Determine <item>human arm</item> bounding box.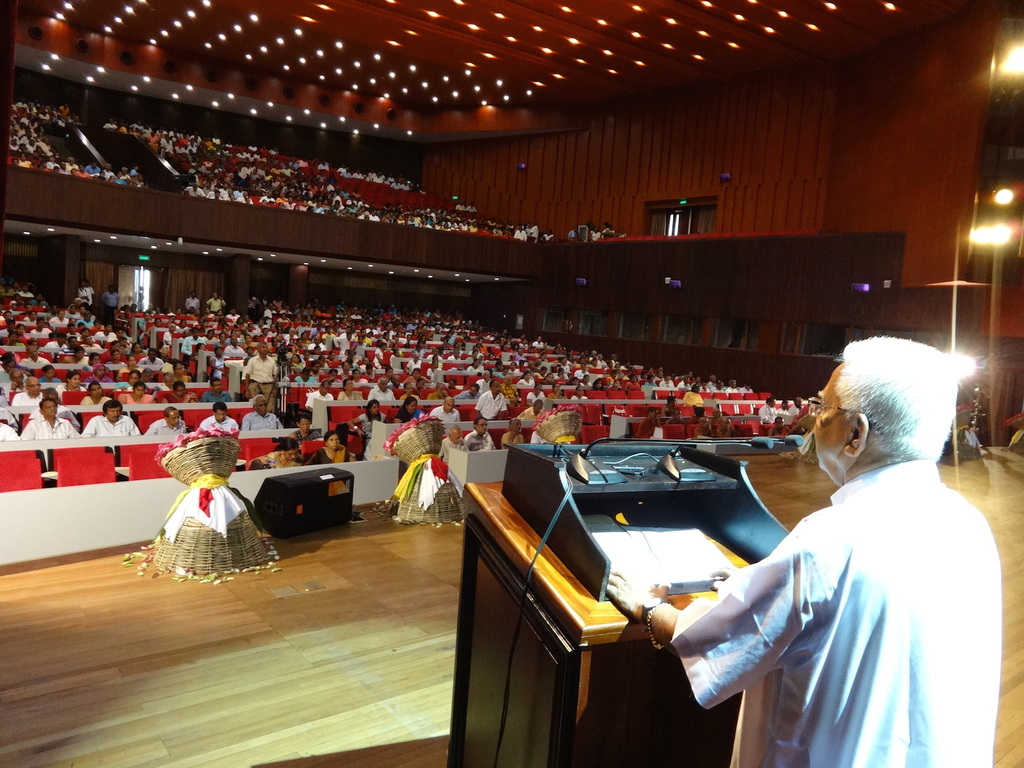
Determined: 339, 379, 342, 385.
